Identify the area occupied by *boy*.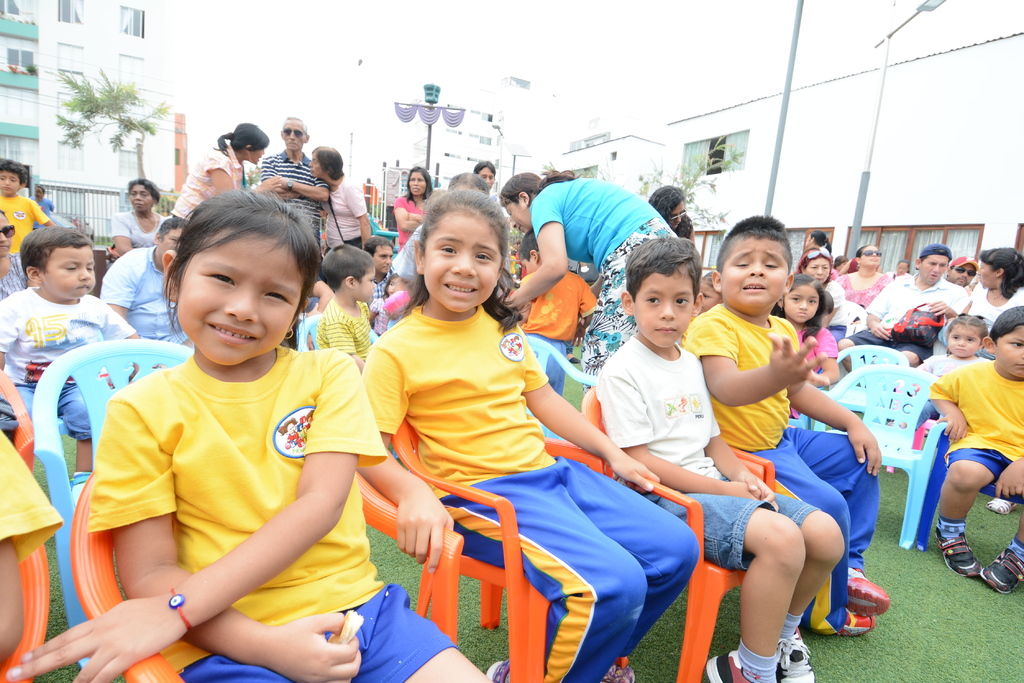
Area: 593:232:844:682.
